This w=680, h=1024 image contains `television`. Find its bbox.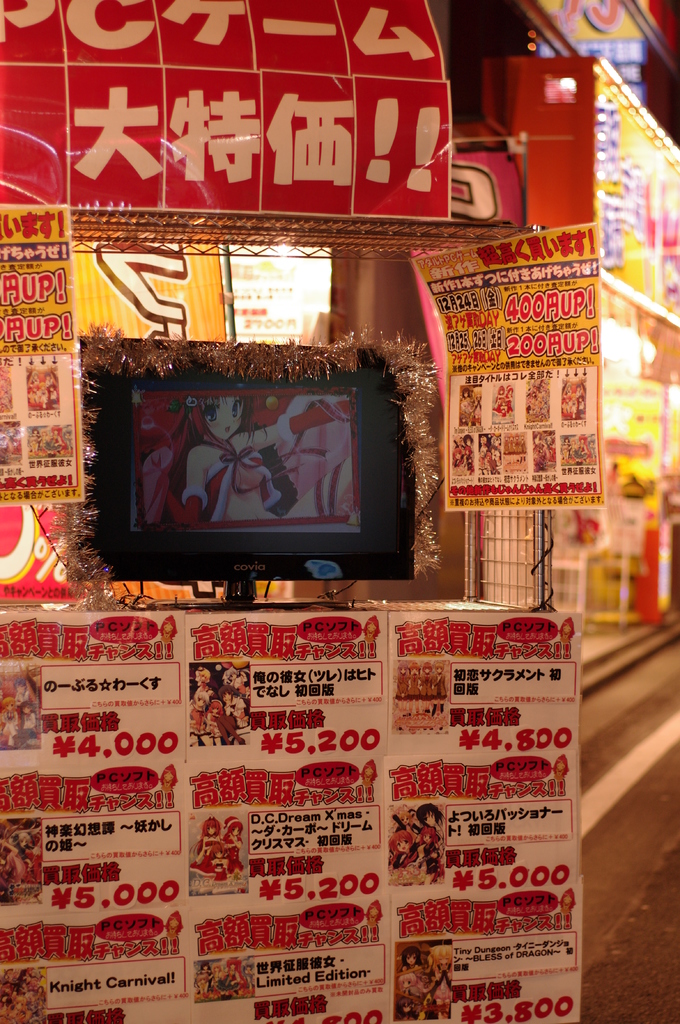
55/340/415/608.
